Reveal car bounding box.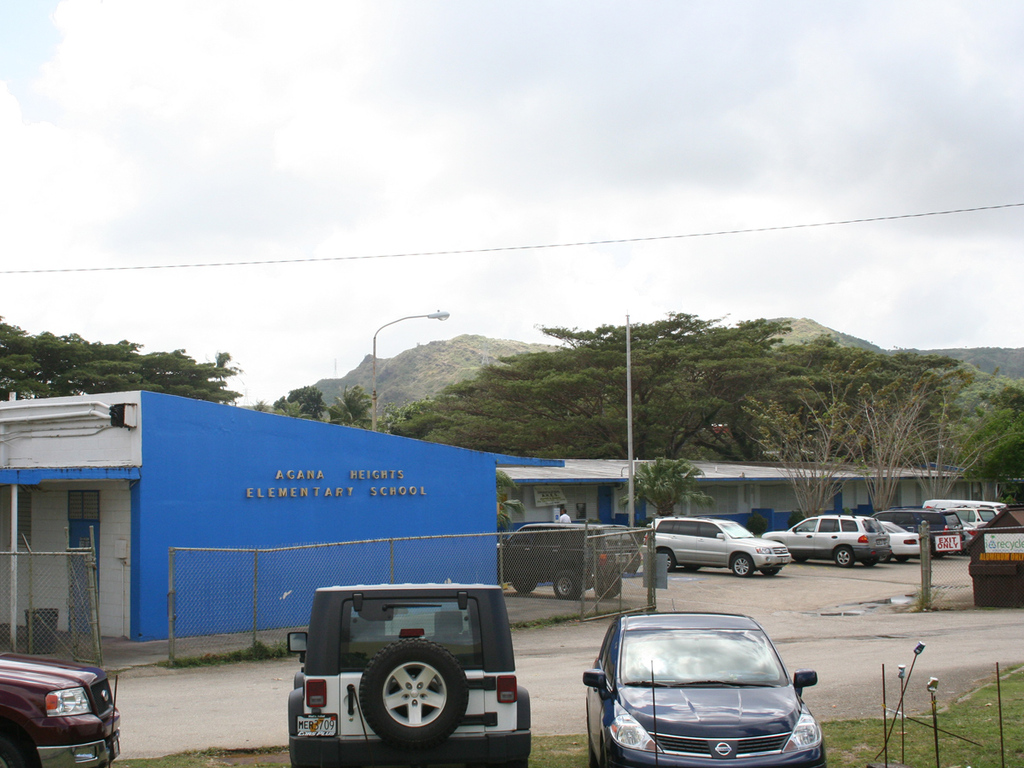
Revealed: Rect(878, 516, 922, 558).
